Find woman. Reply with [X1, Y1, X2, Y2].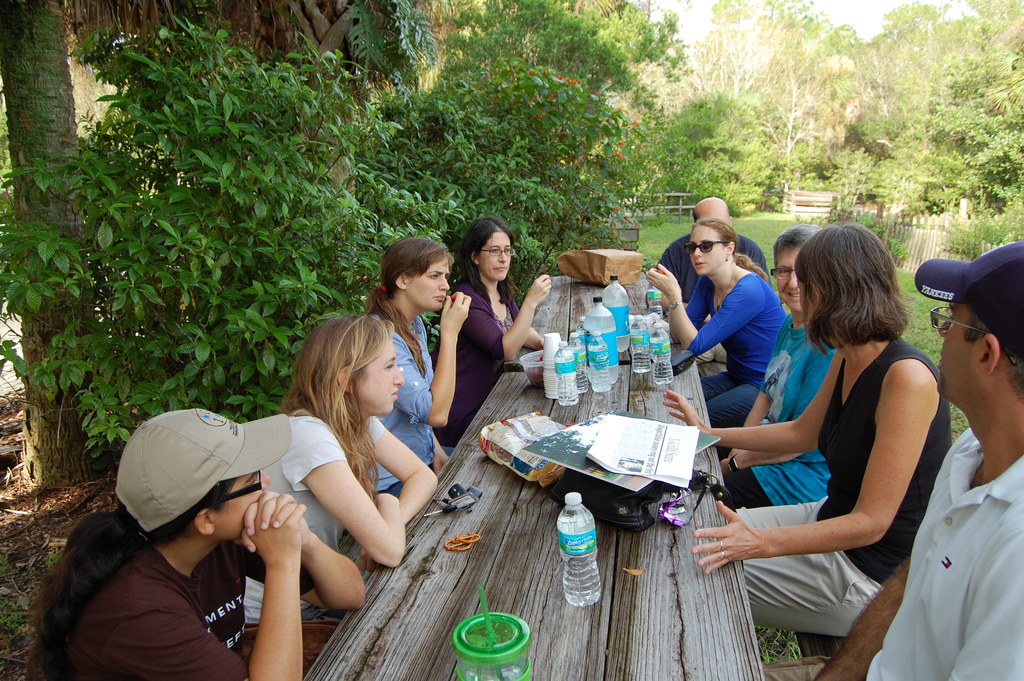
[260, 315, 444, 668].
